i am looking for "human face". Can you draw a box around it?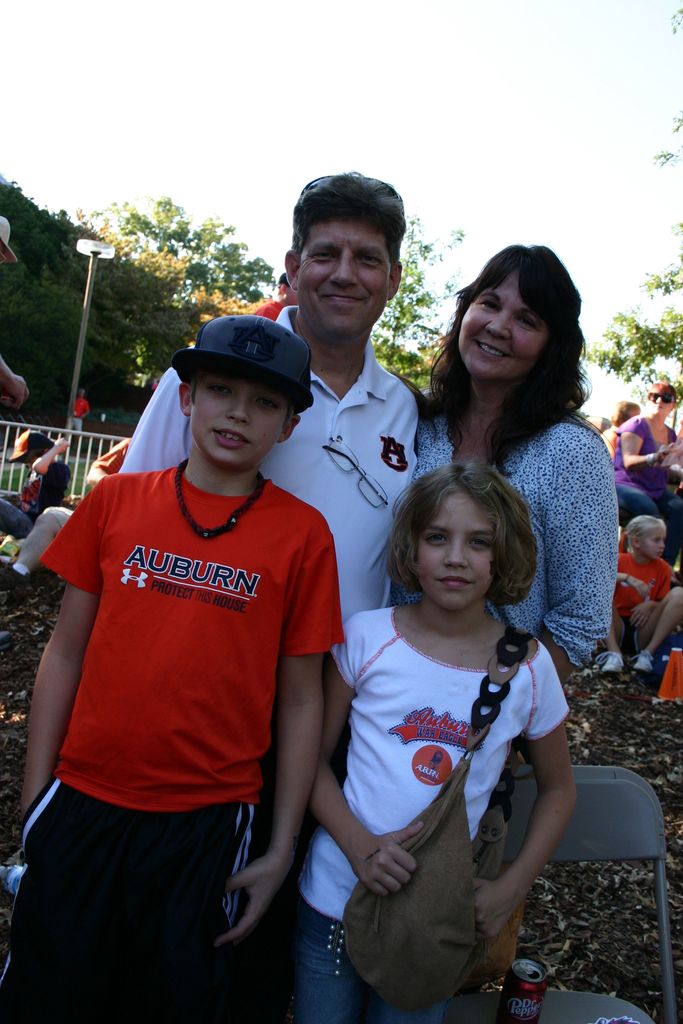
Sure, the bounding box is (x1=192, y1=373, x2=286, y2=466).
